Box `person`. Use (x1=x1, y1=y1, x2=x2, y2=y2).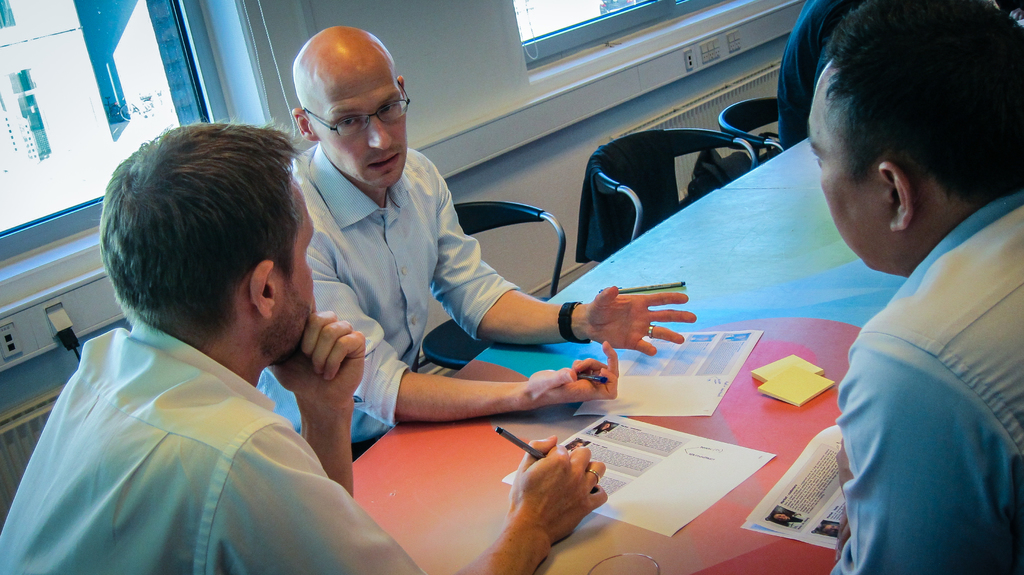
(x1=804, y1=16, x2=1023, y2=574).
